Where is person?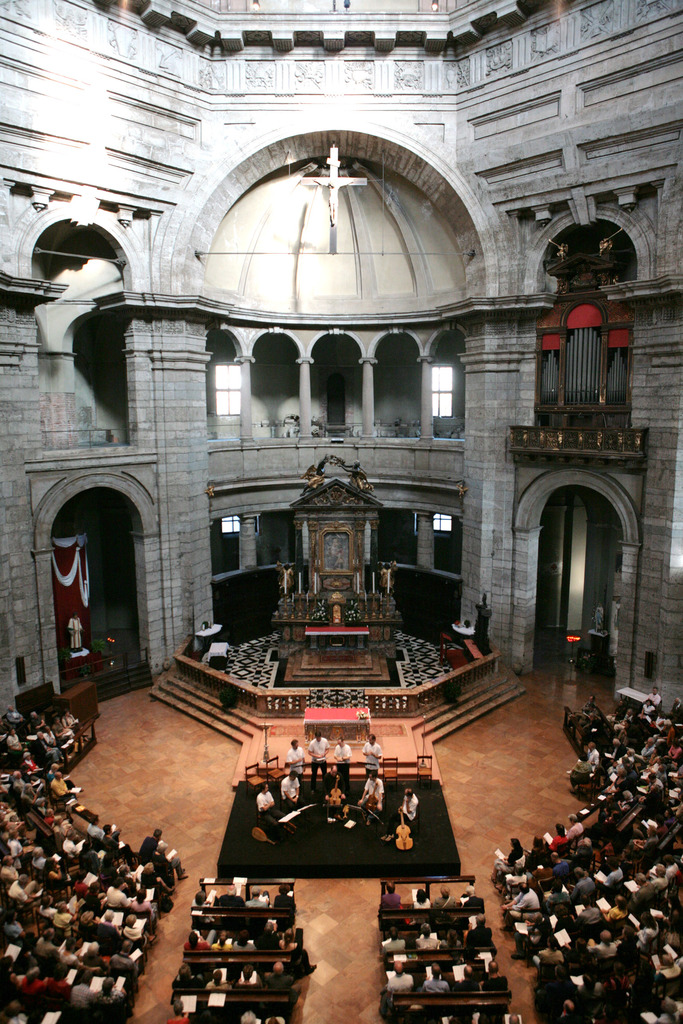
(286, 771, 301, 803).
